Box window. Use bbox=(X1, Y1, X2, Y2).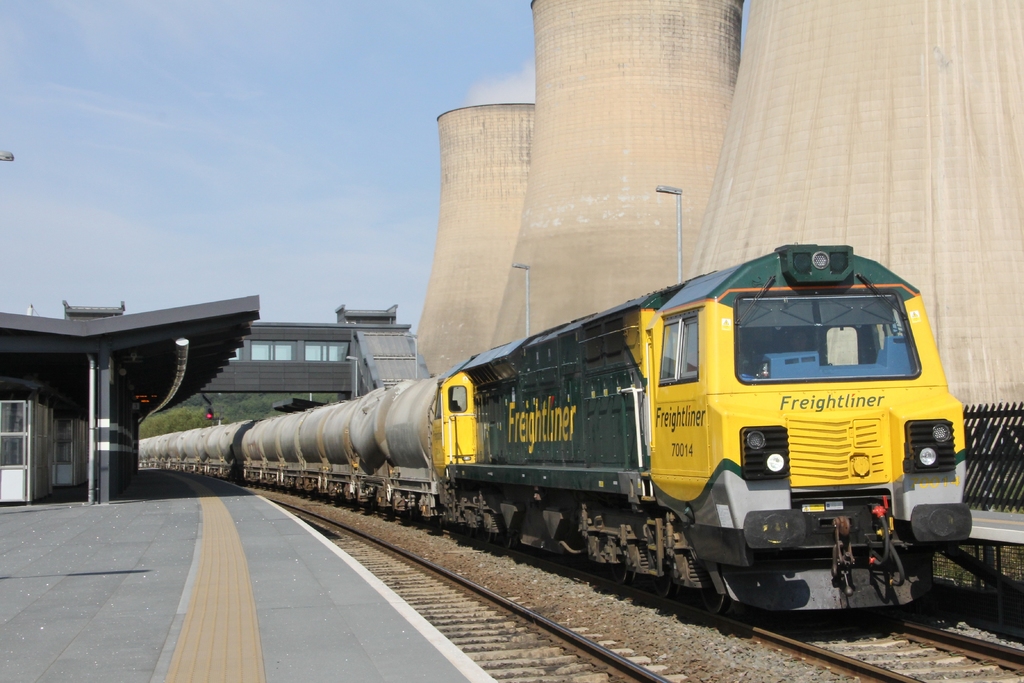
bbox=(451, 384, 468, 412).
